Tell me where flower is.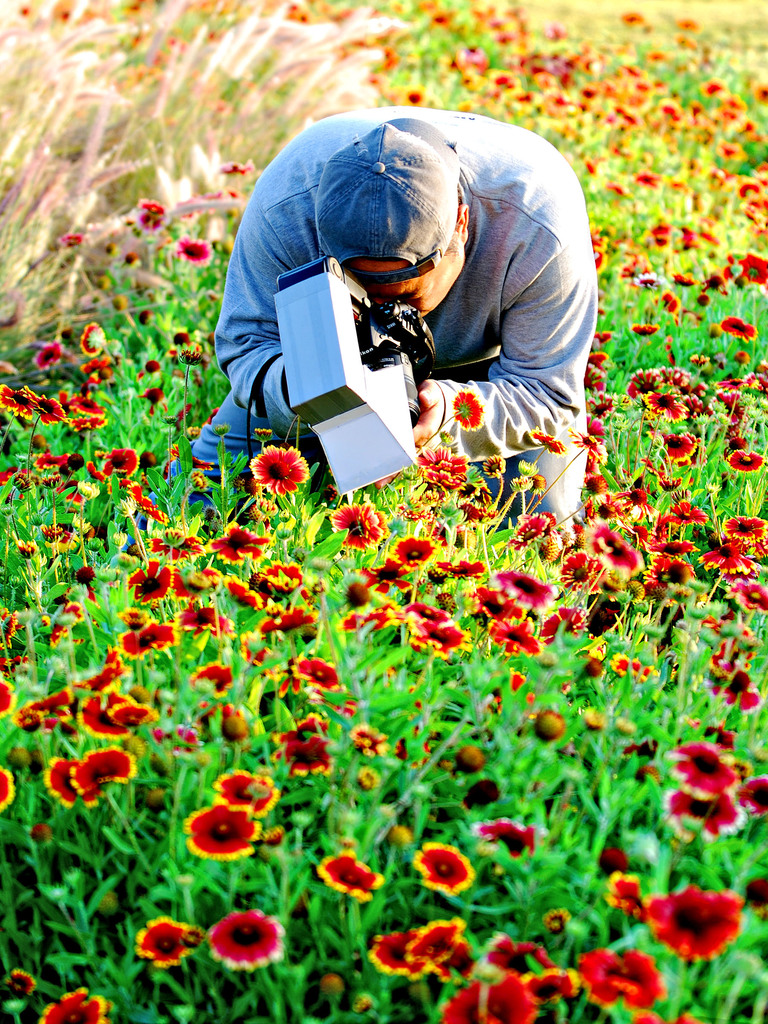
flower is at bbox=(247, 442, 314, 498).
